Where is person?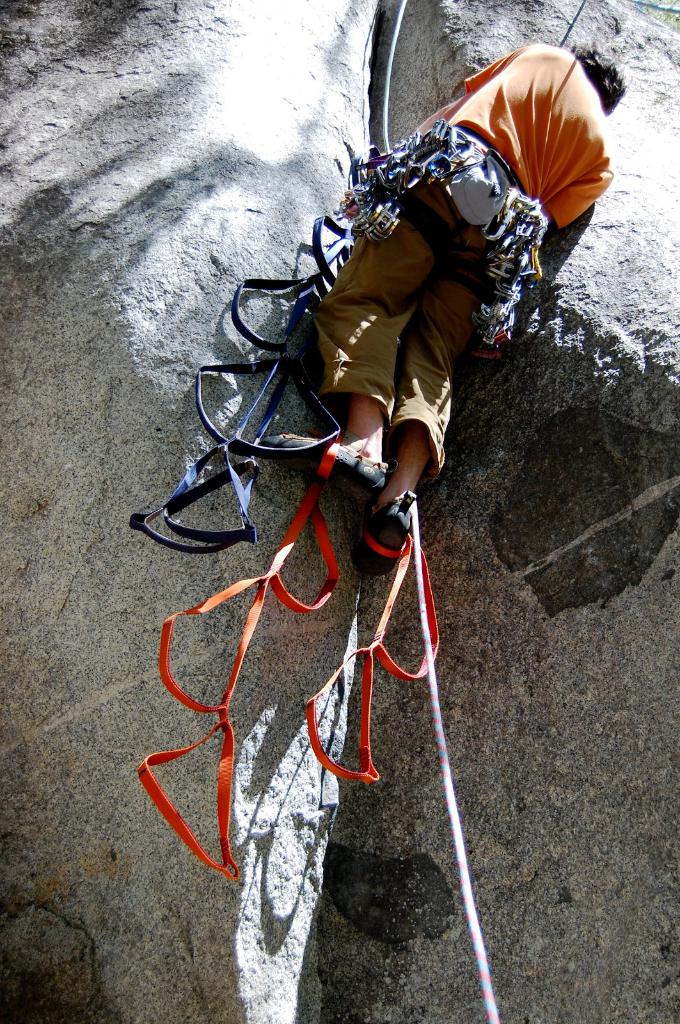
(315, 37, 625, 578).
